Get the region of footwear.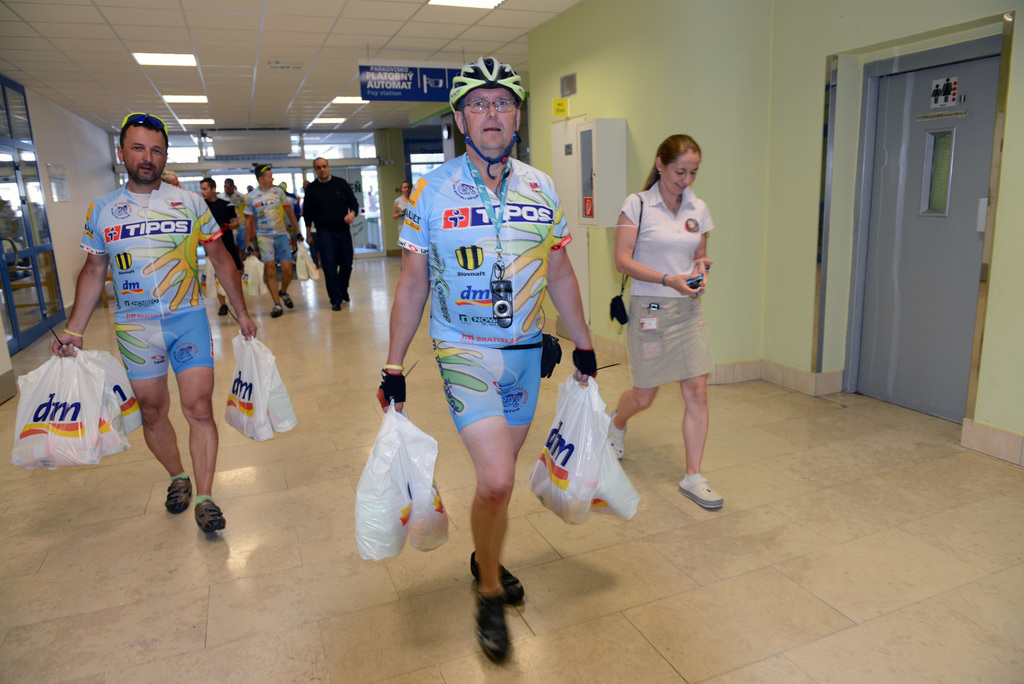
473 586 515 667.
